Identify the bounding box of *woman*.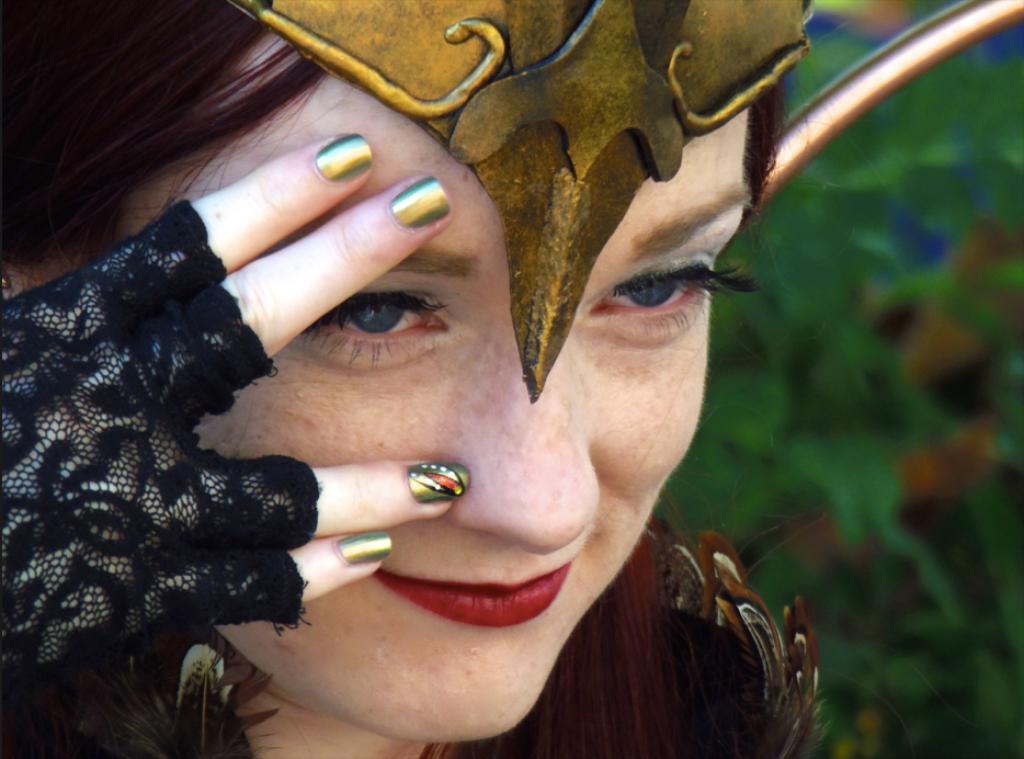
region(59, 0, 830, 758).
